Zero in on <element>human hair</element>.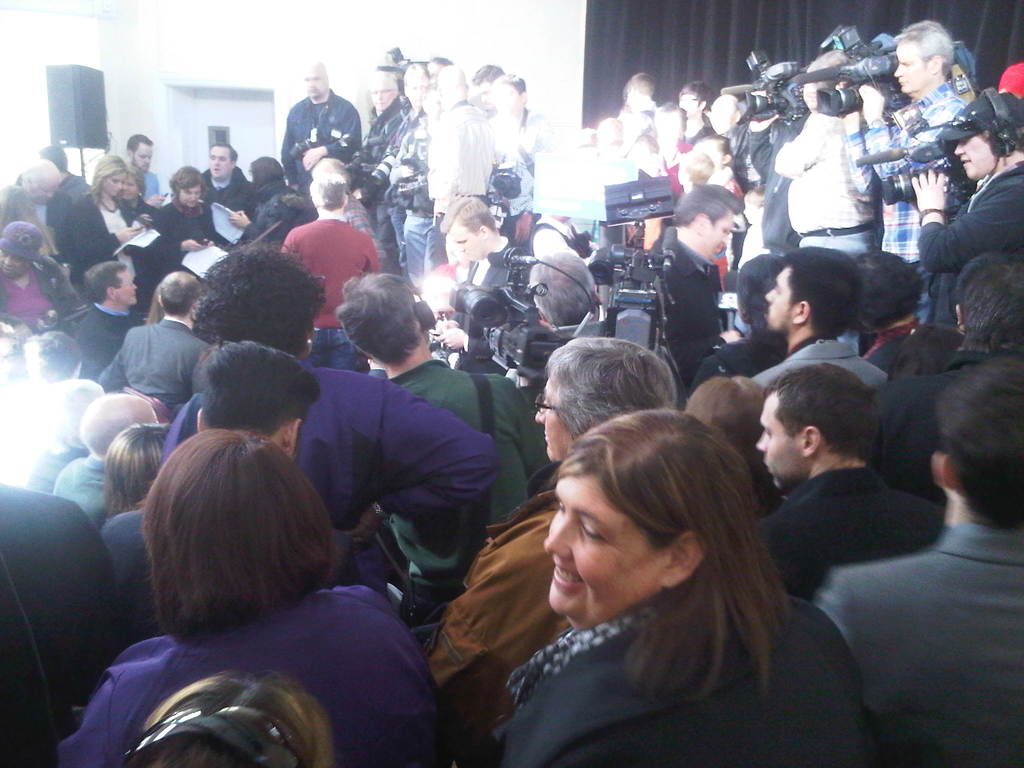
Zeroed in: region(160, 270, 200, 317).
